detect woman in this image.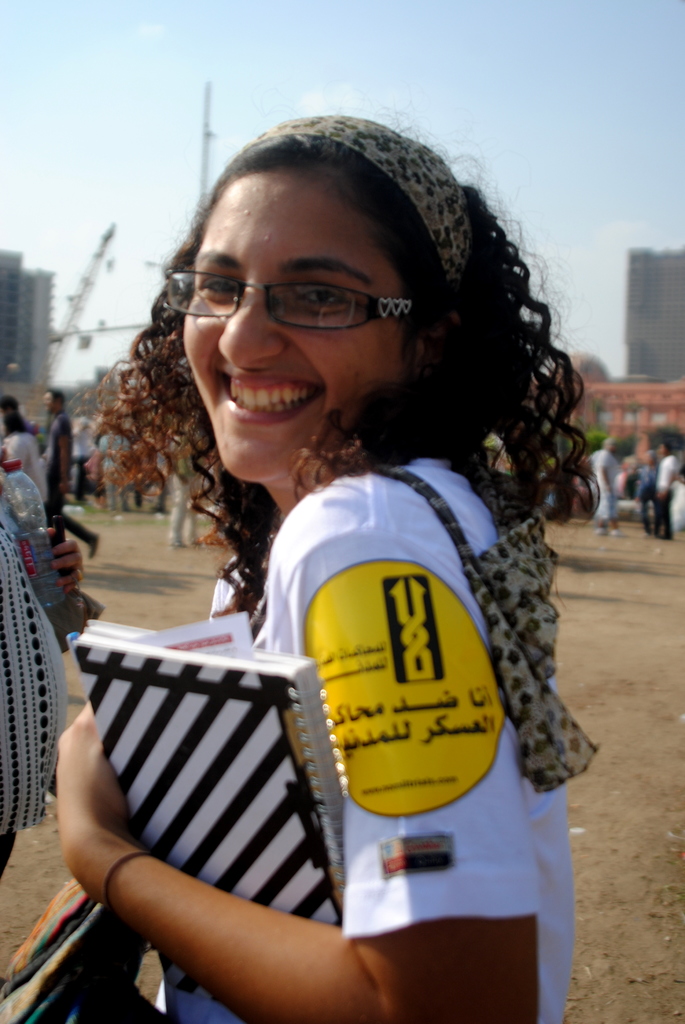
Detection: box=[9, 115, 599, 1021].
